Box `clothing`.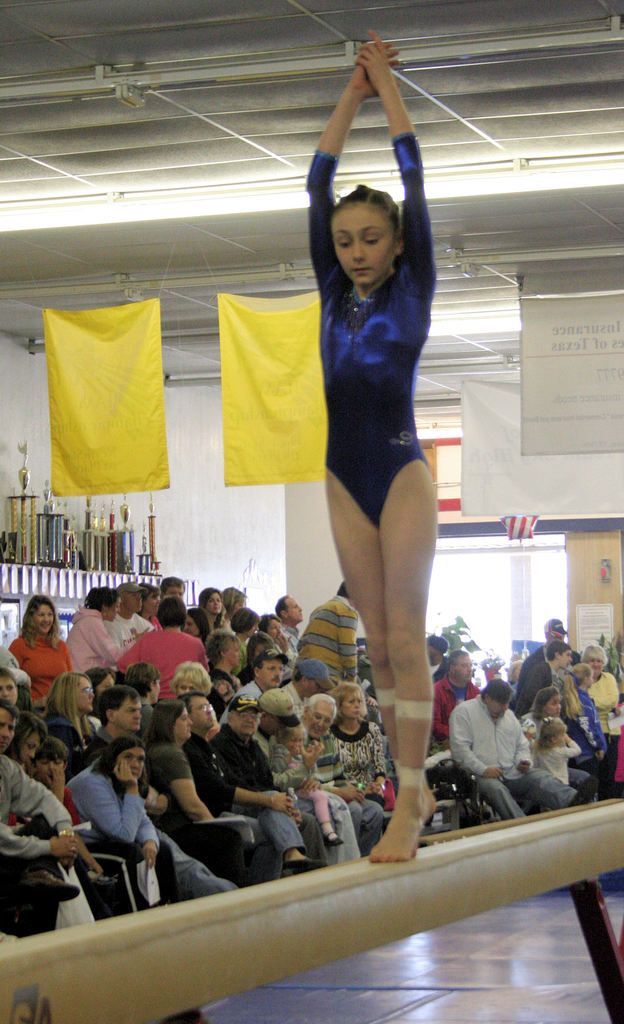
<bbox>514, 648, 586, 714</bbox>.
